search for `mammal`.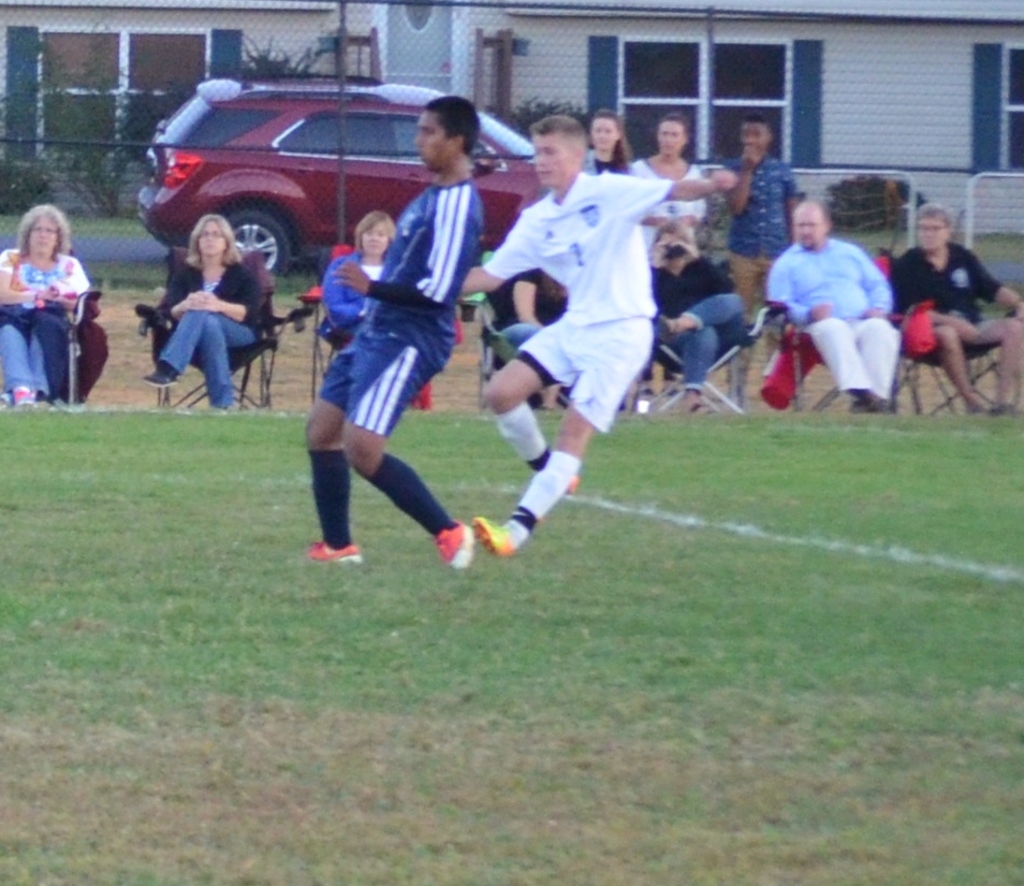
Found at rect(898, 200, 1023, 418).
